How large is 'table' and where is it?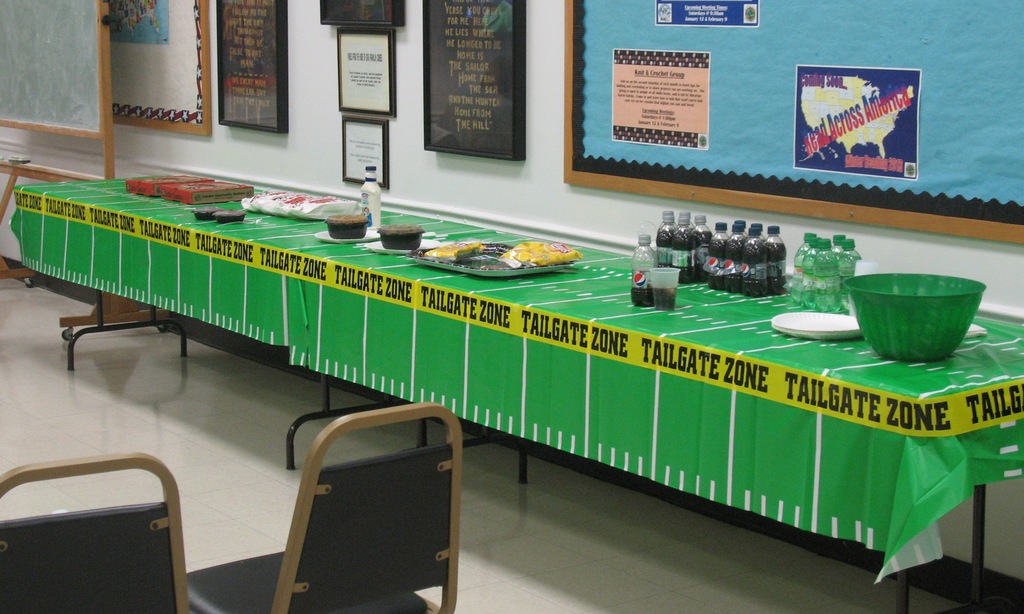
Bounding box: [left=10, top=172, right=1023, bottom=611].
